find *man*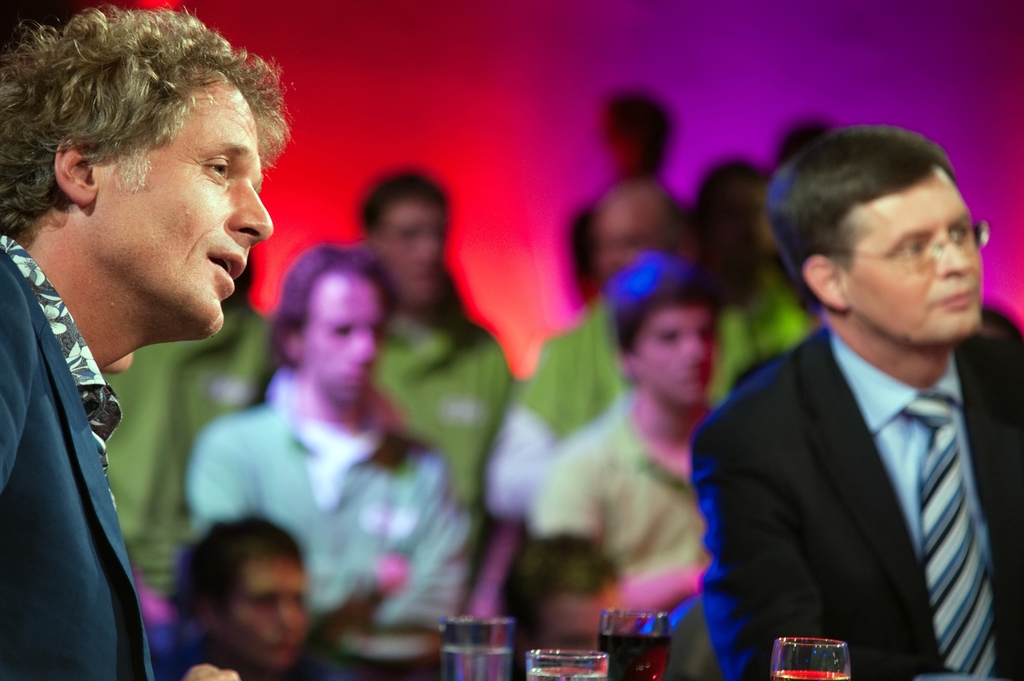
[x1=266, y1=161, x2=522, y2=680]
